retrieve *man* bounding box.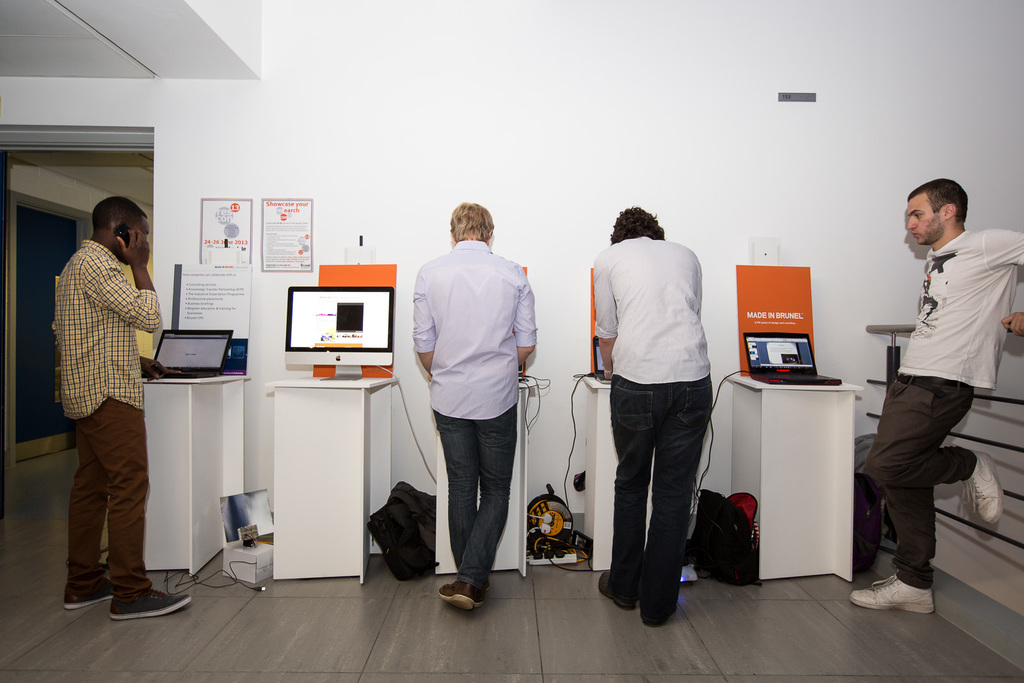
Bounding box: [x1=845, y1=173, x2=1023, y2=615].
